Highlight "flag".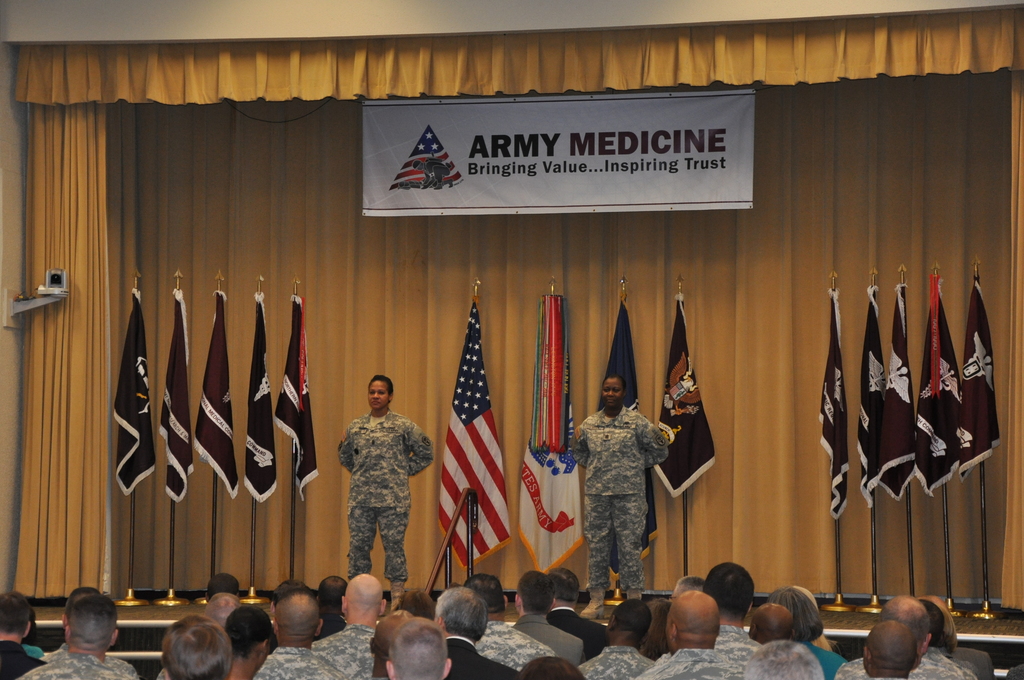
Highlighted region: (189,287,241,499).
